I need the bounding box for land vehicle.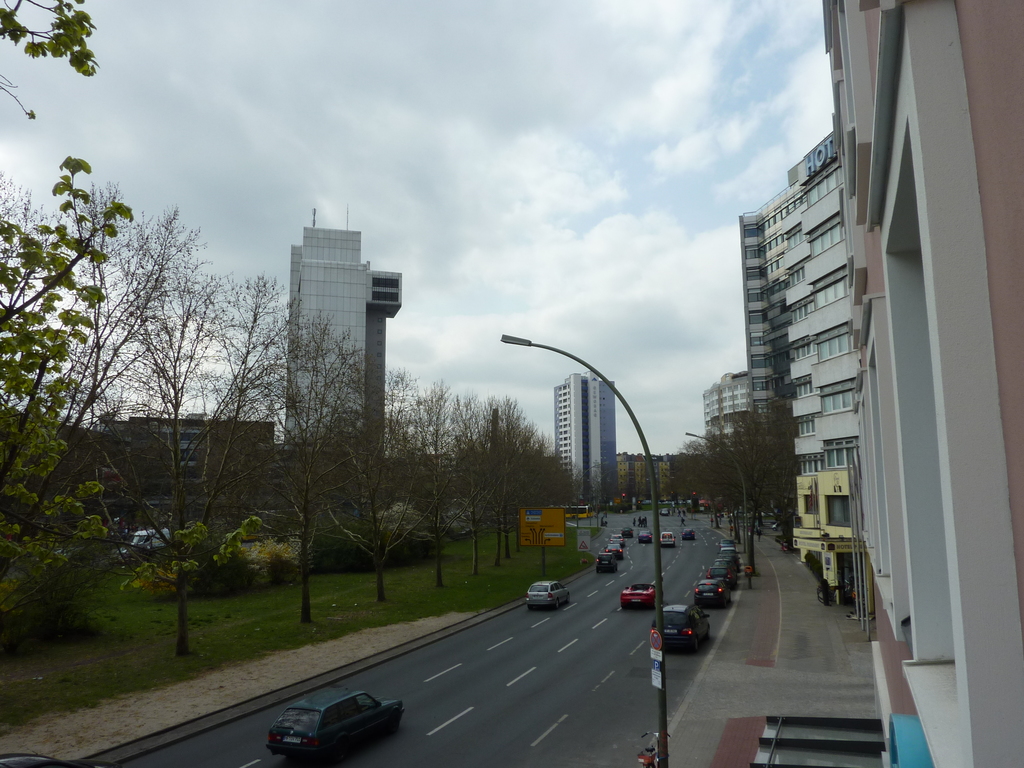
Here it is: (left=632, top=728, right=673, bottom=767).
